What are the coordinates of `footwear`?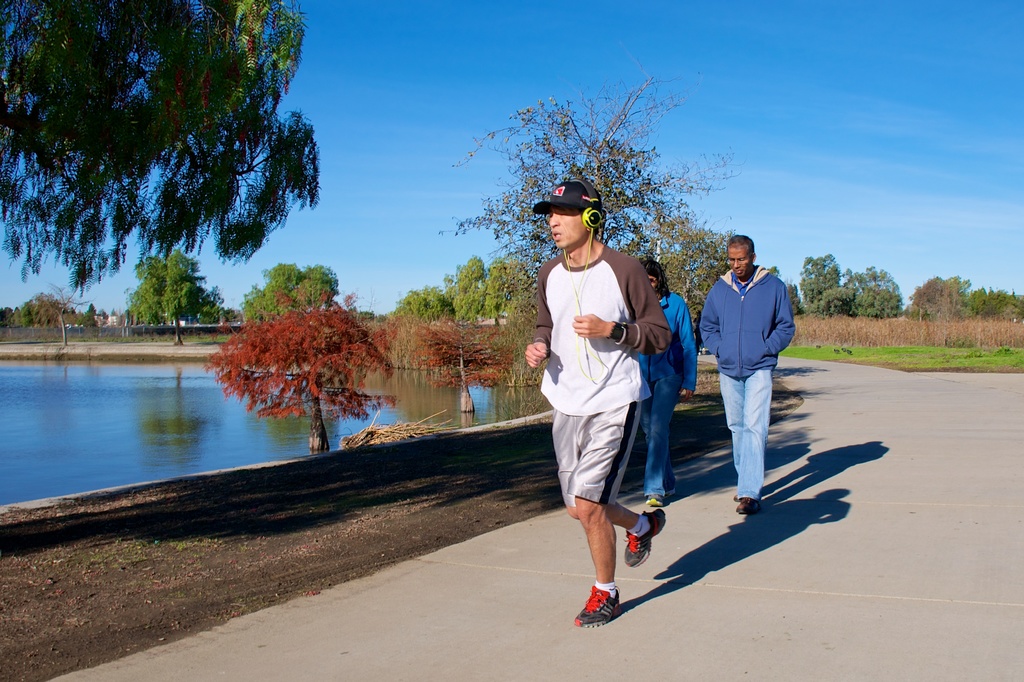
645:493:659:505.
